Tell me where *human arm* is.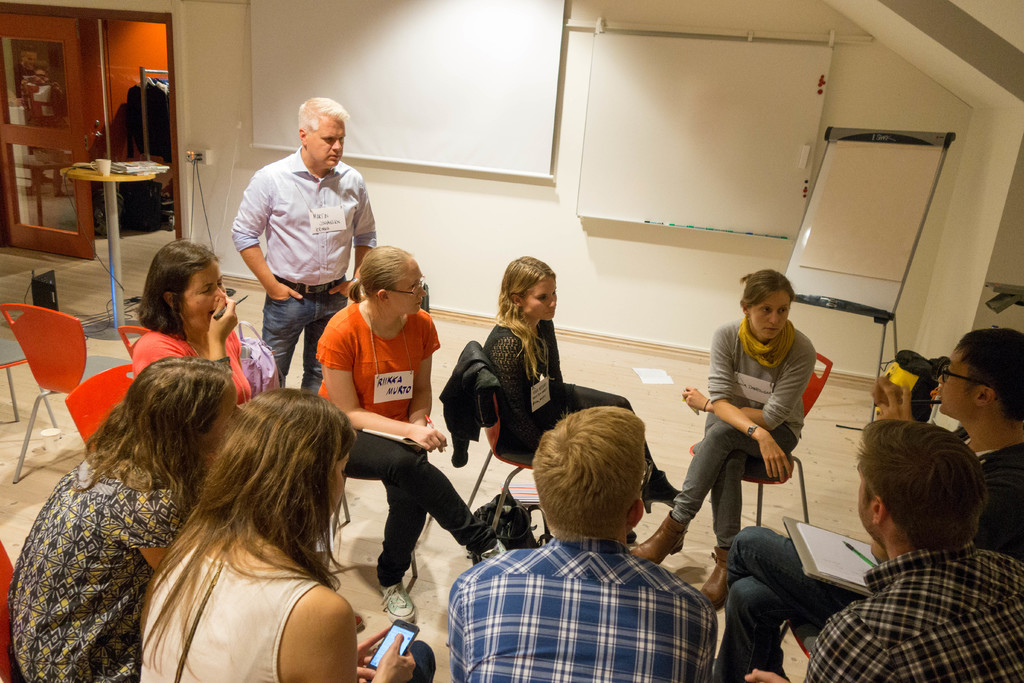
*human arm* is at bbox(317, 362, 447, 449).
